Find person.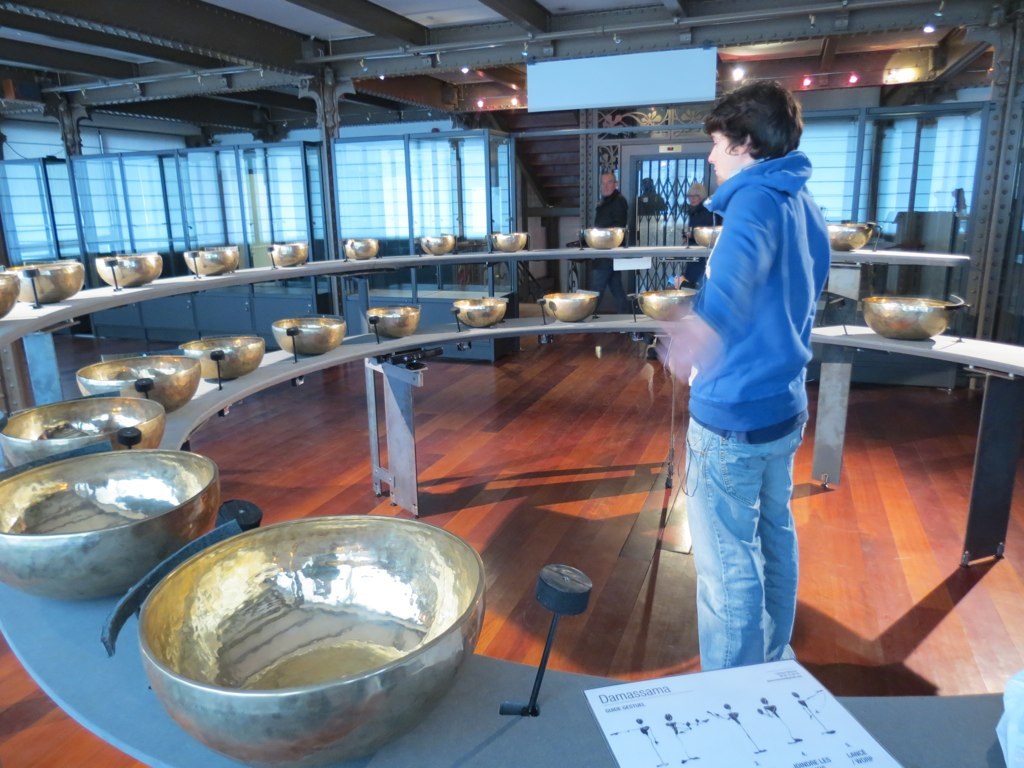
[left=678, top=182, right=723, bottom=284].
